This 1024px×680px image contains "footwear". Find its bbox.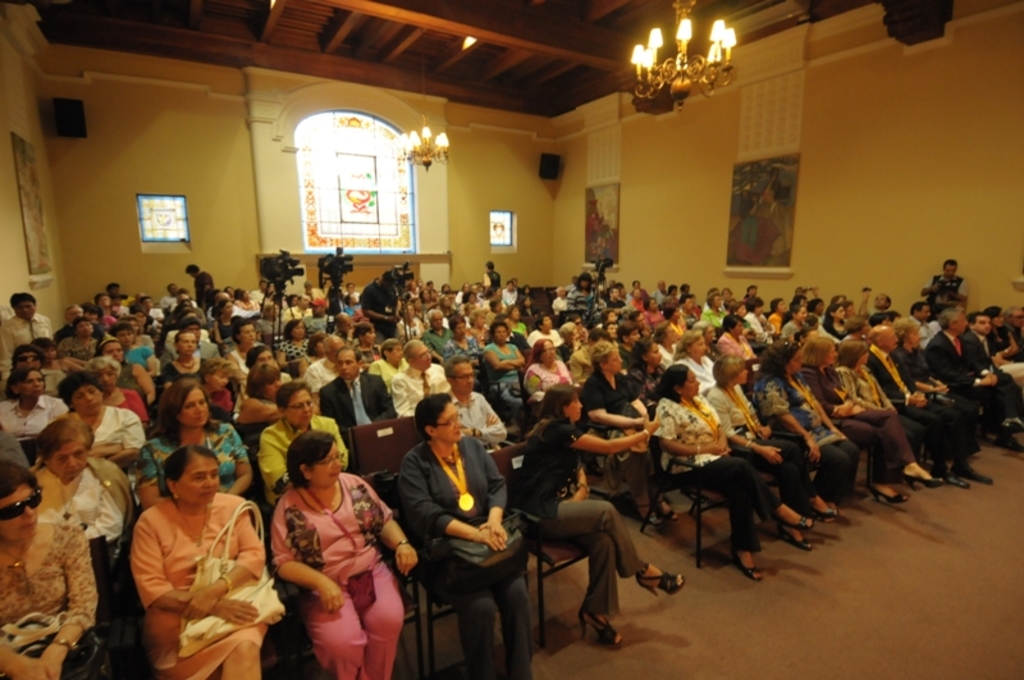
Rect(1006, 433, 1023, 451).
